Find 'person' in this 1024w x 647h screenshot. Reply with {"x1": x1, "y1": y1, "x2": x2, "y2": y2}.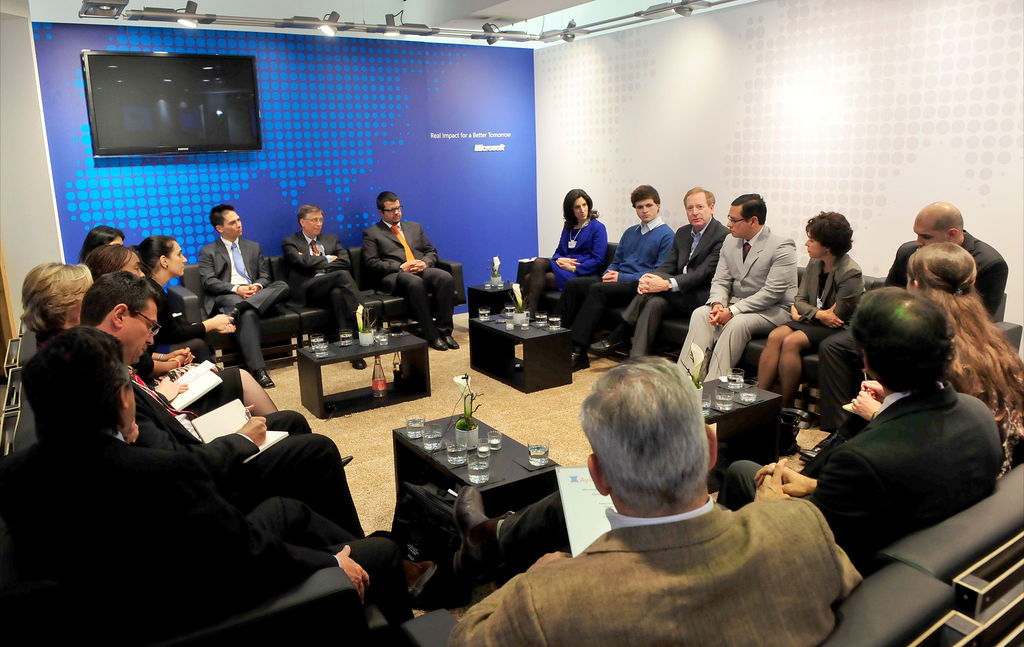
{"x1": 76, "y1": 231, "x2": 129, "y2": 293}.
